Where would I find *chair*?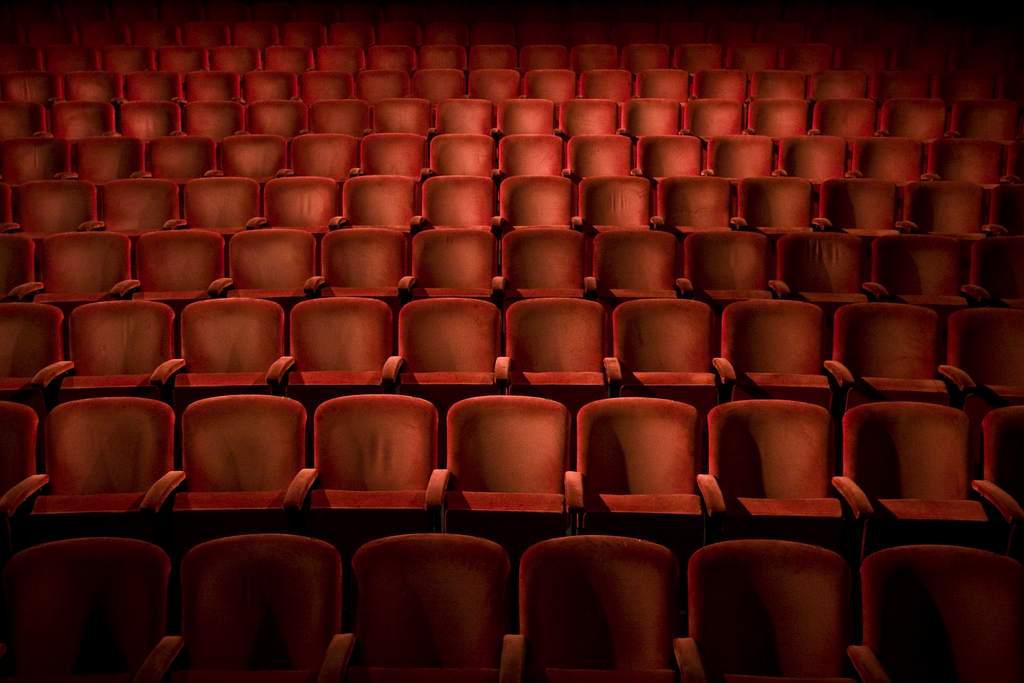
At x1=883, y1=98, x2=942, y2=139.
